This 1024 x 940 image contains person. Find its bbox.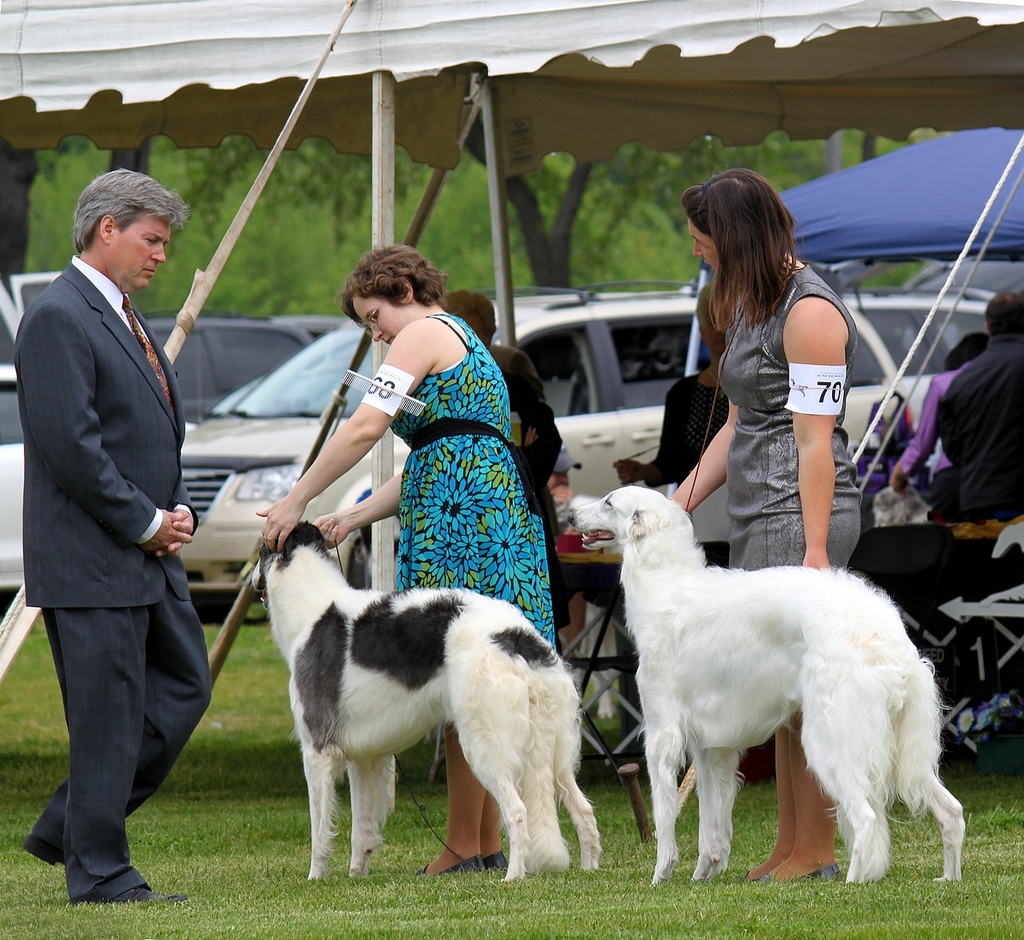
<bbox>935, 288, 1023, 514</bbox>.
